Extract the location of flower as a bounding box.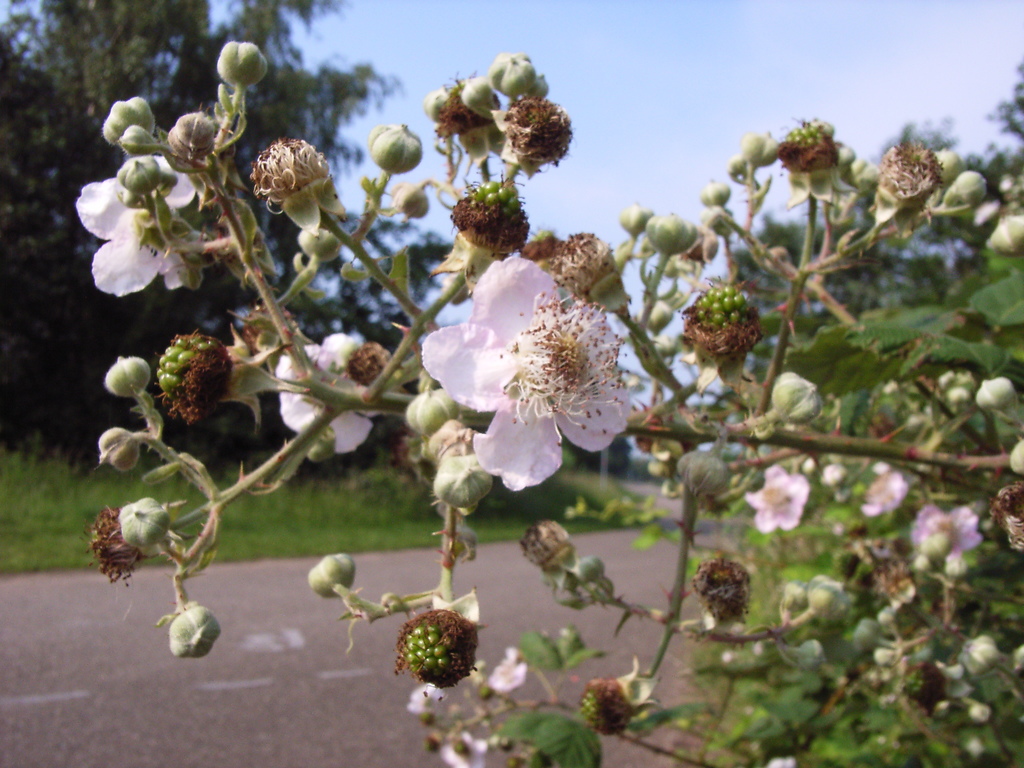
Rect(408, 684, 445, 717).
